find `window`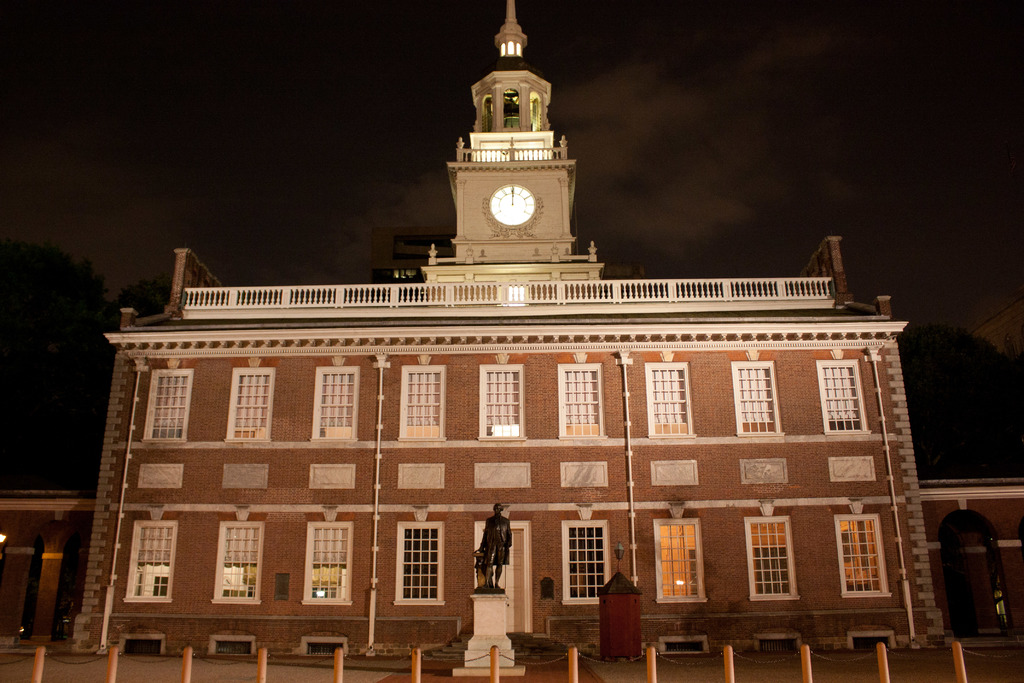
[221,367,272,445]
